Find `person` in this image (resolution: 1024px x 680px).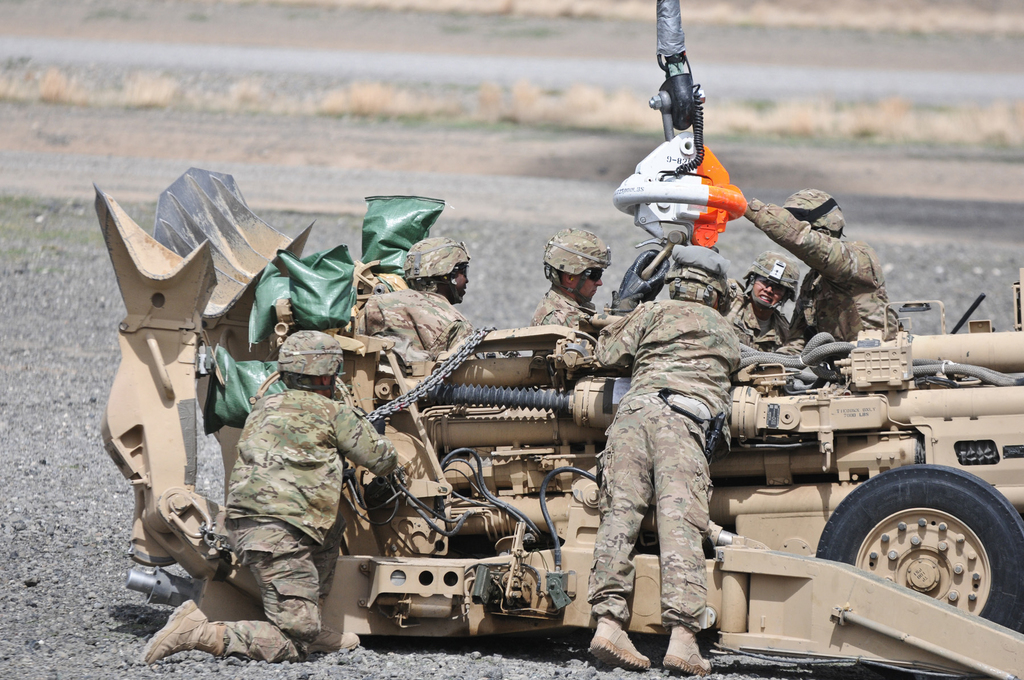
(x1=134, y1=329, x2=398, y2=668).
